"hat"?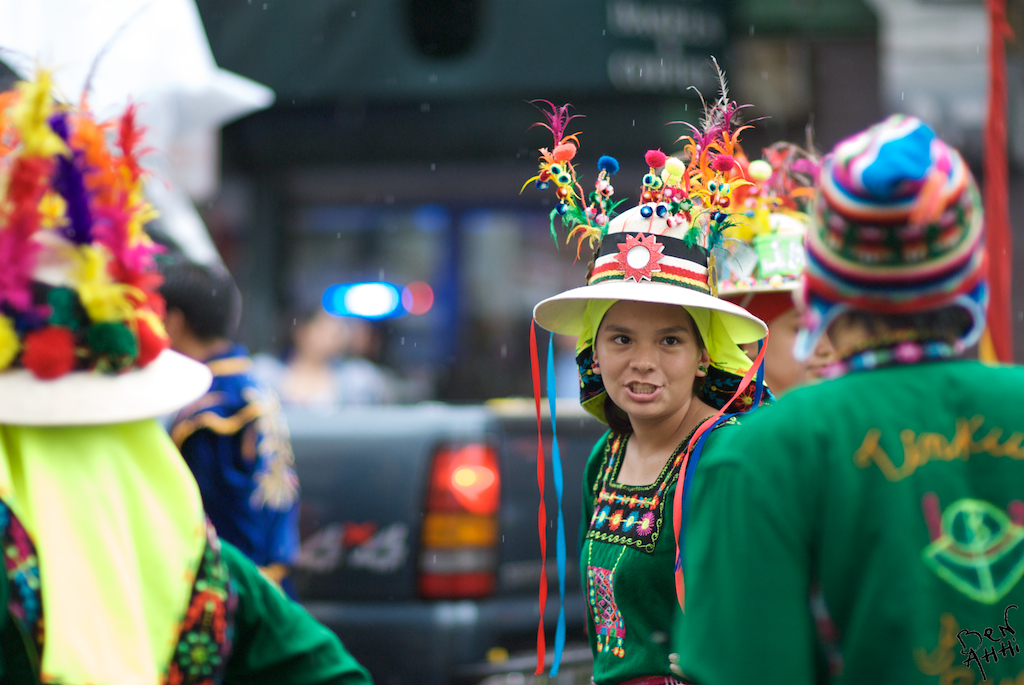
0,84,216,426
